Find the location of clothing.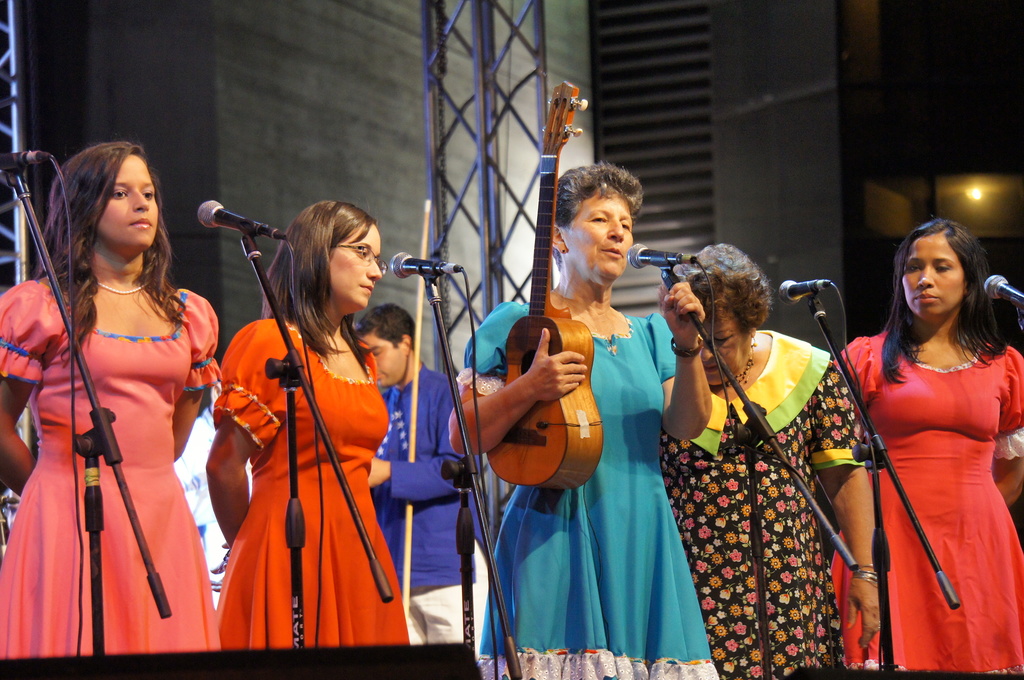
Location: select_region(657, 329, 874, 679).
